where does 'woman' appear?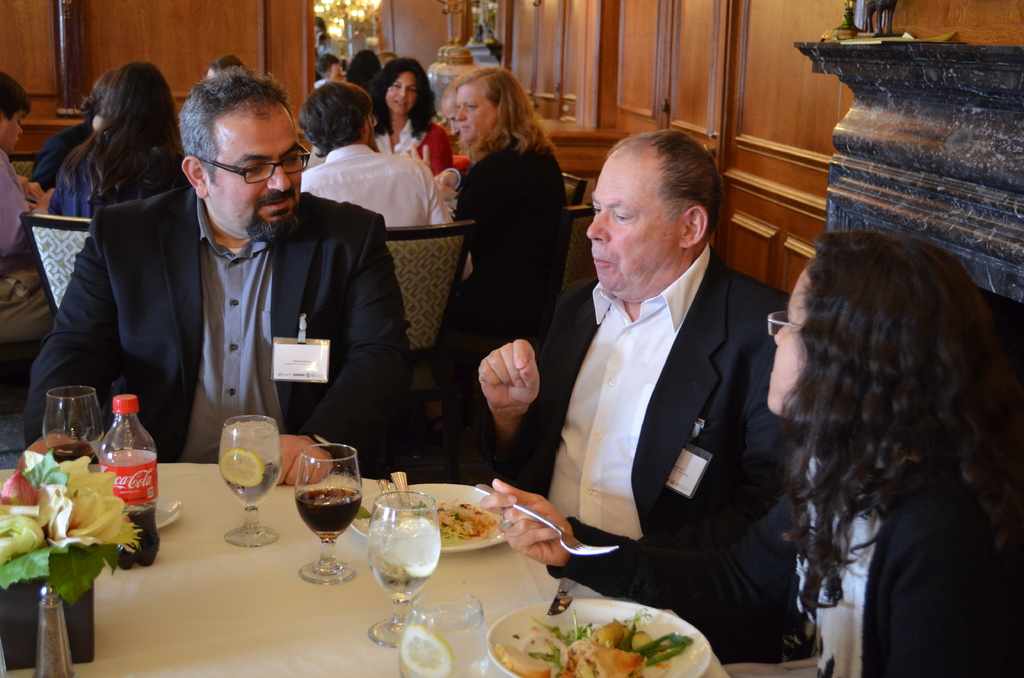
Appears at bbox=(45, 61, 188, 220).
